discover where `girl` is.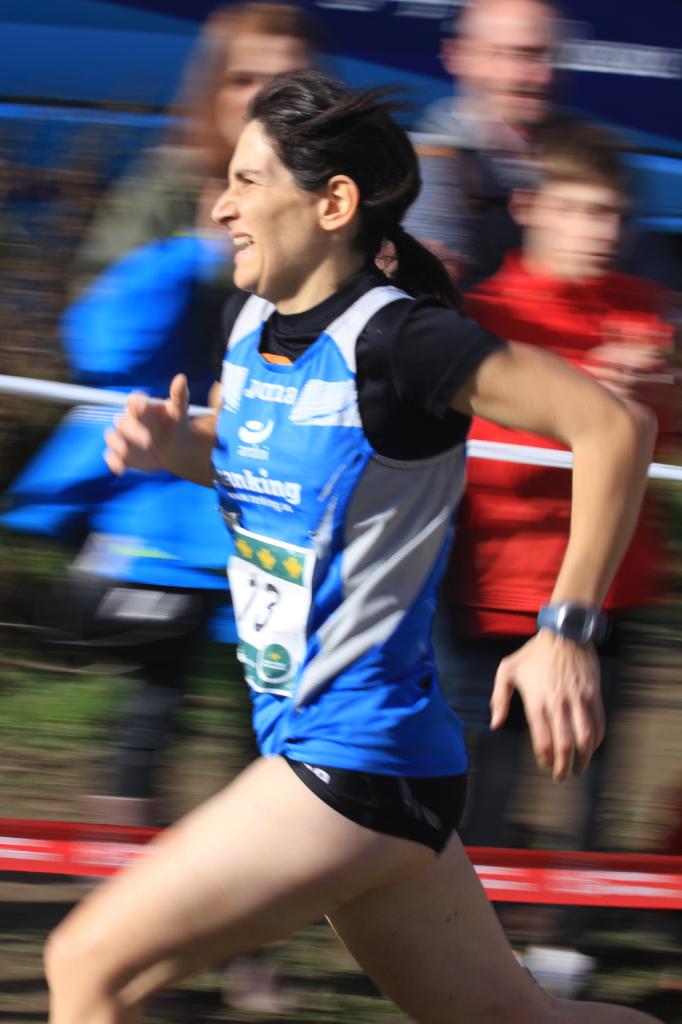
Discovered at 35:70:662:1023.
